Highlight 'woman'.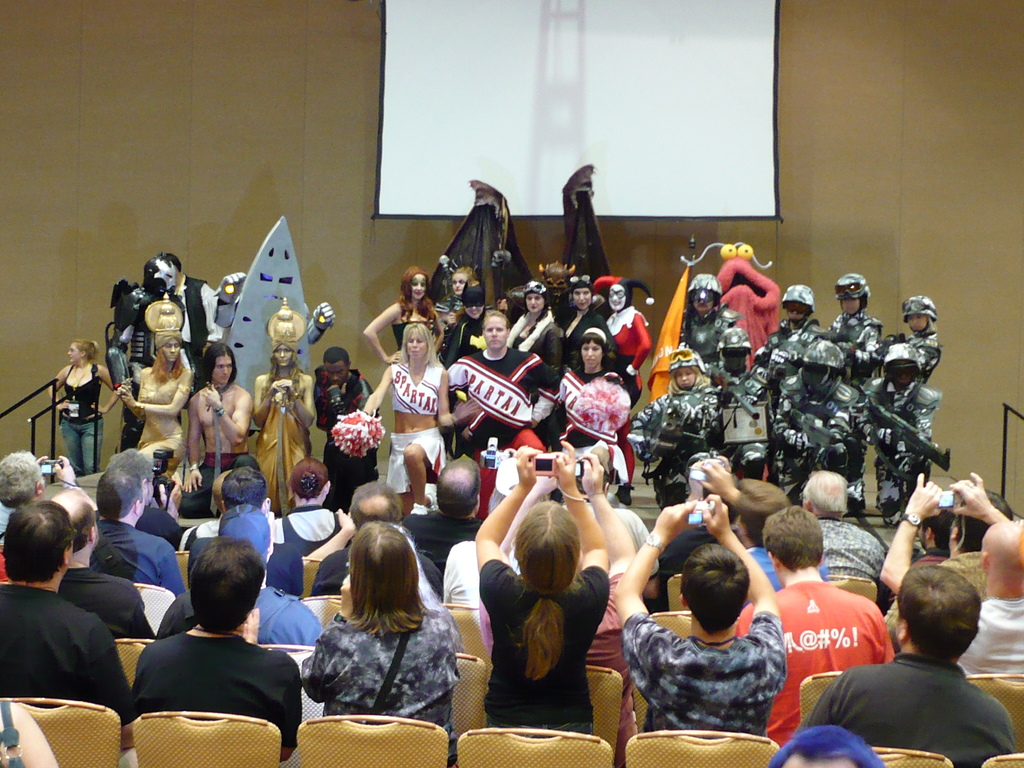
Highlighted region: 435, 262, 474, 315.
